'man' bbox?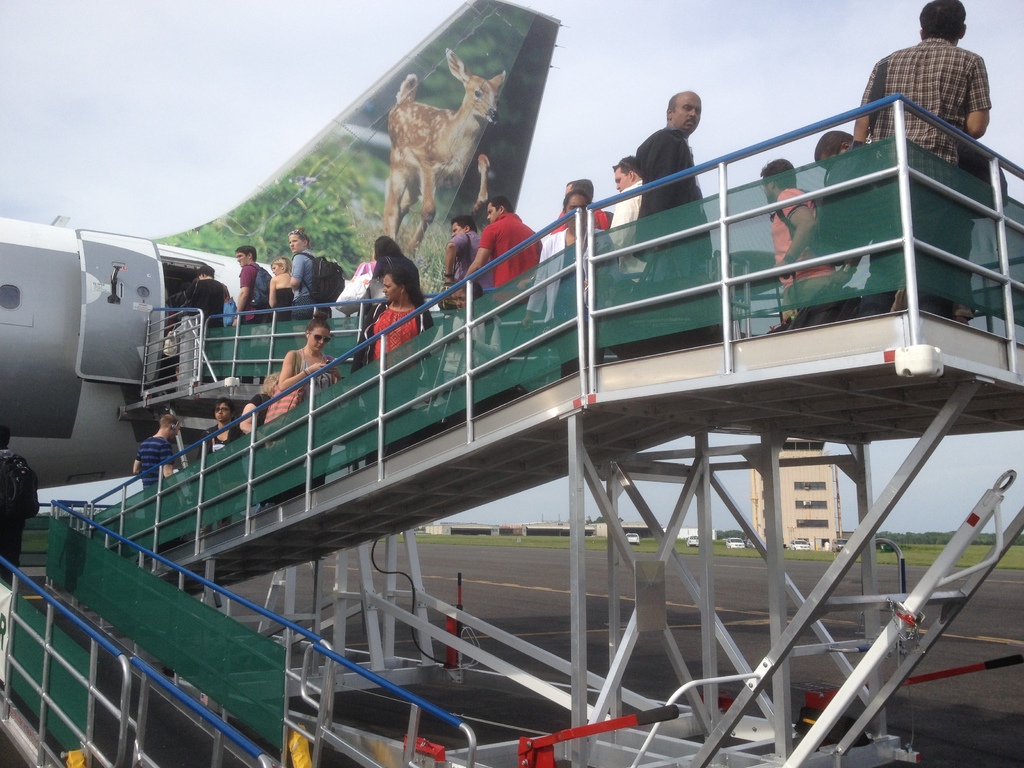
[x1=474, y1=204, x2=540, y2=277]
